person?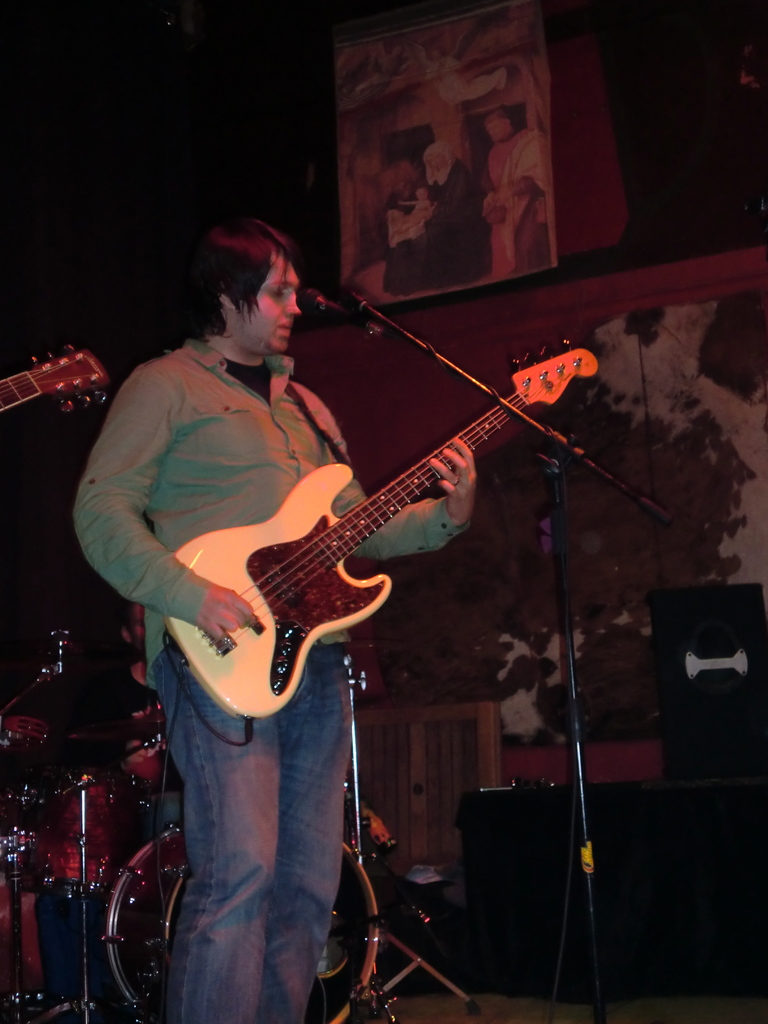
region(64, 227, 494, 1023)
